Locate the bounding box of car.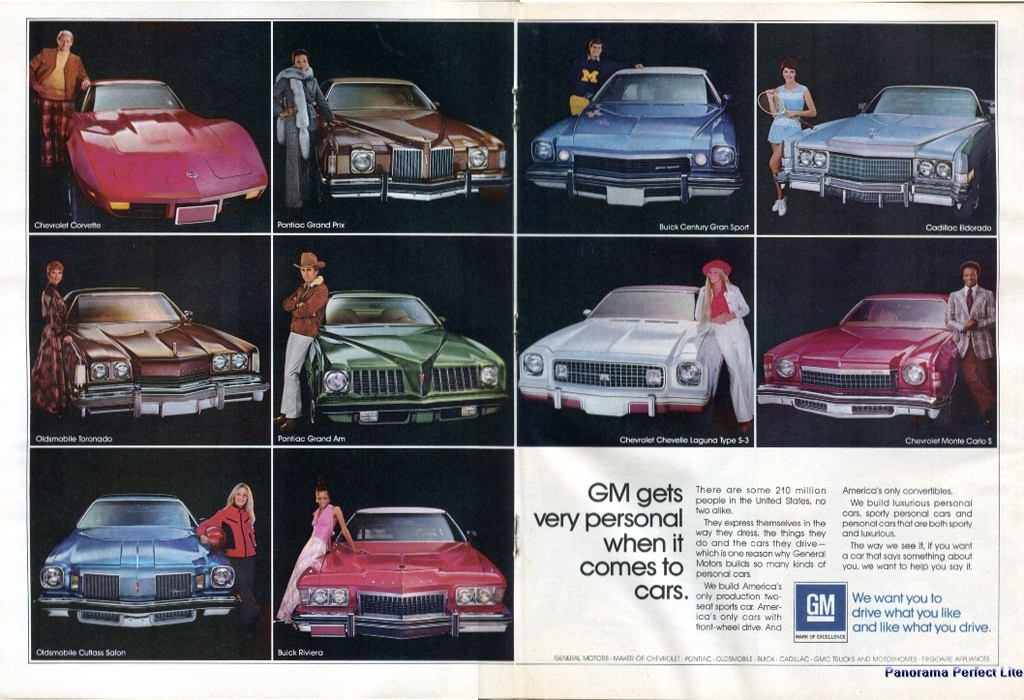
Bounding box: x1=299 y1=289 x2=509 y2=429.
